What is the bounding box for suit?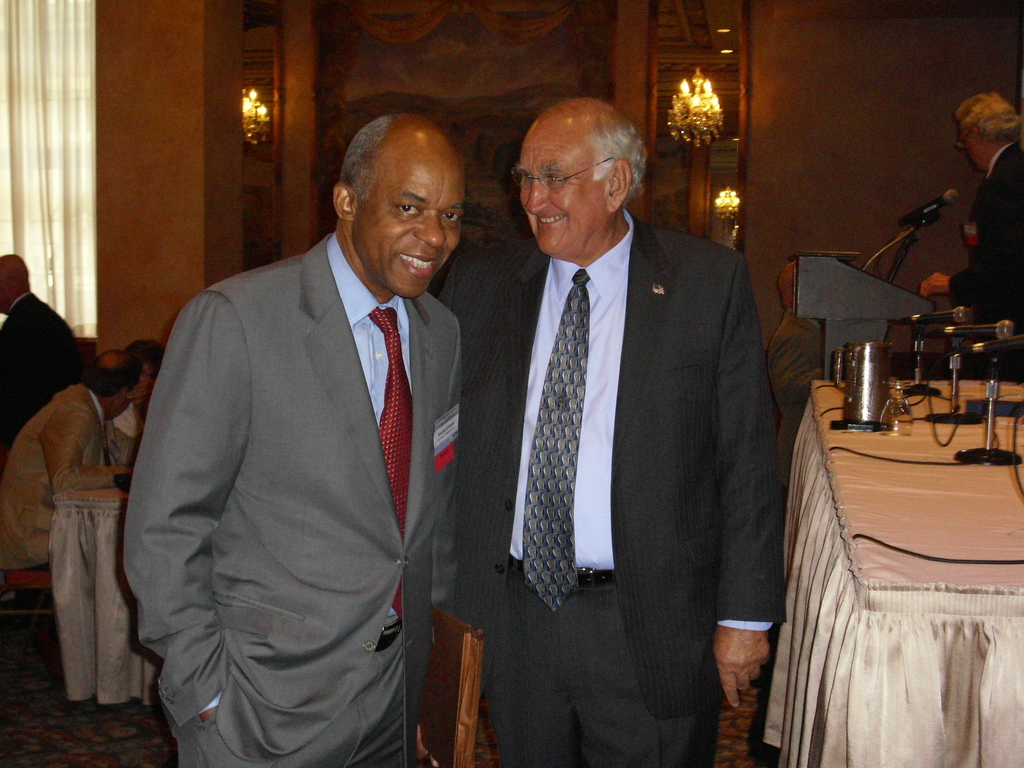
<bbox>0, 384, 132, 569</bbox>.
